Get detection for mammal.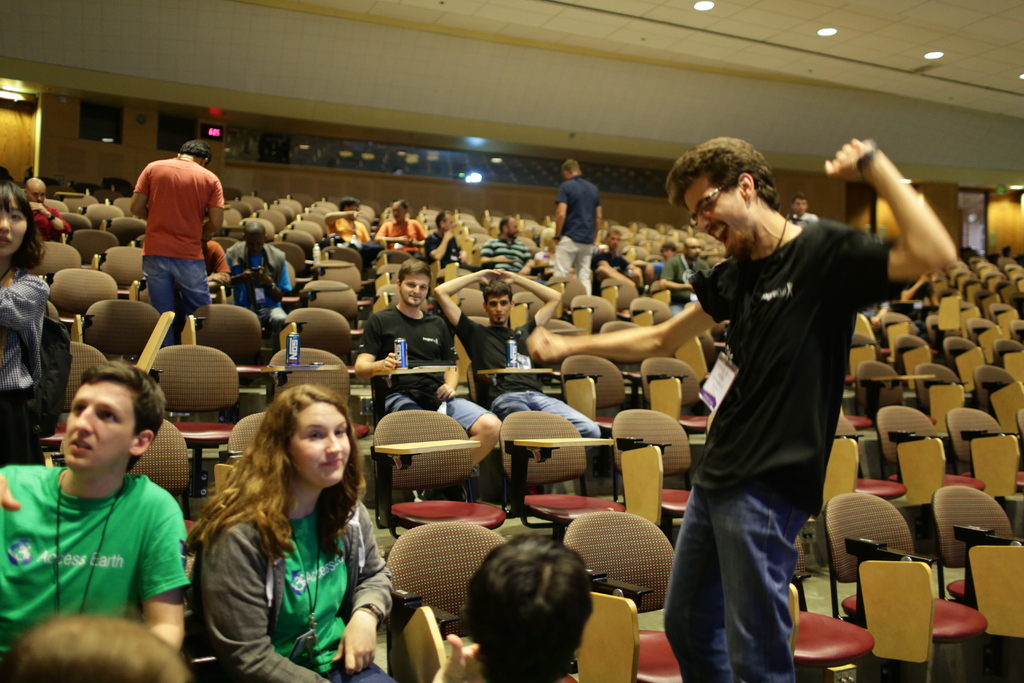
Detection: l=423, t=210, r=463, b=272.
